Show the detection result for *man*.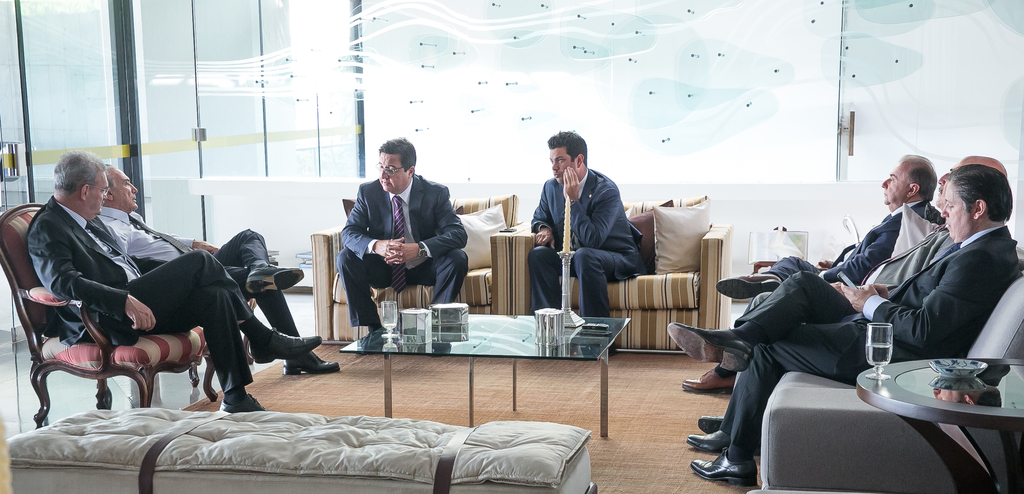
box=[92, 156, 344, 379].
